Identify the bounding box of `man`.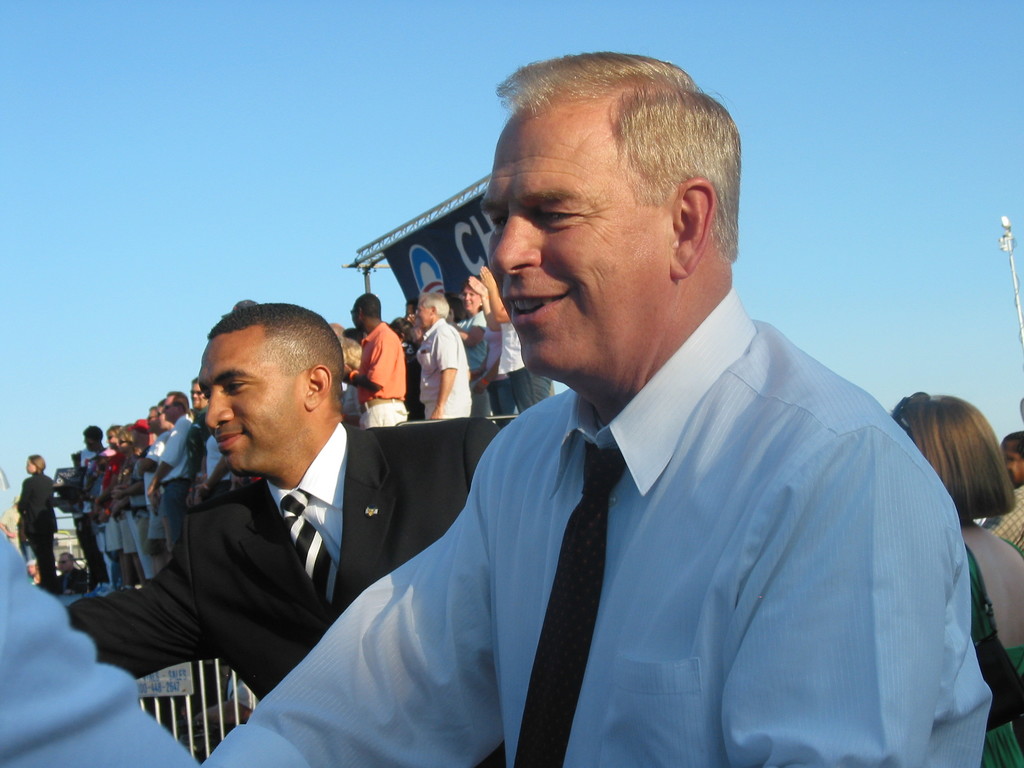
locate(415, 289, 472, 416).
